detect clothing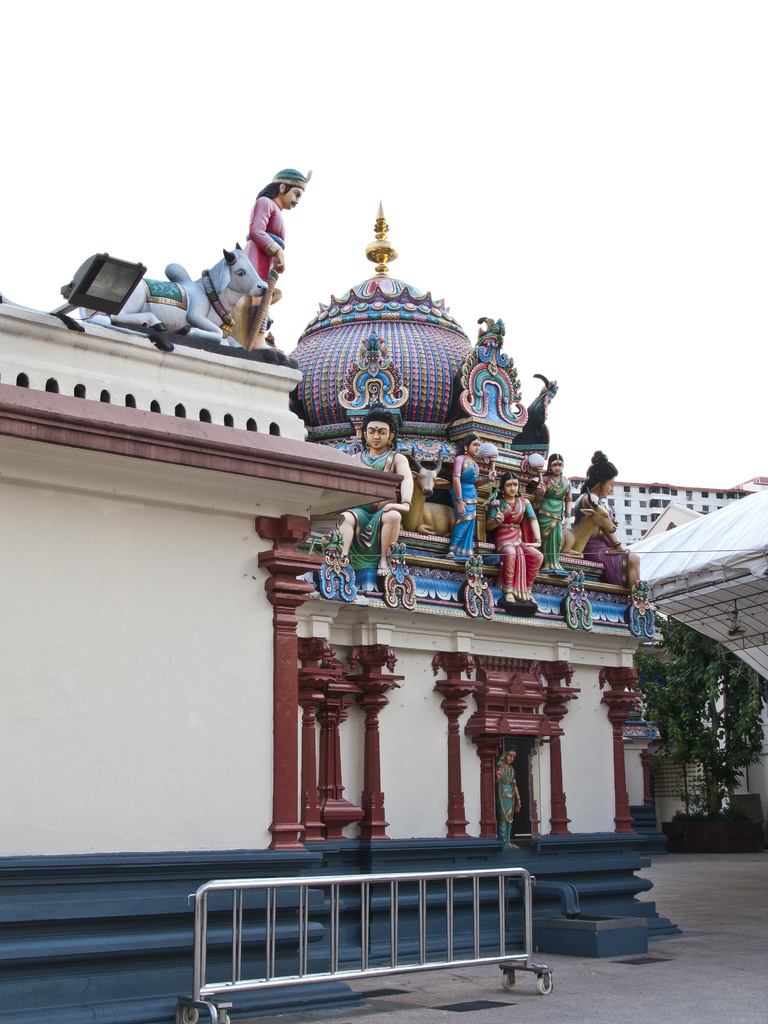
<bbox>569, 490, 637, 590</bbox>
